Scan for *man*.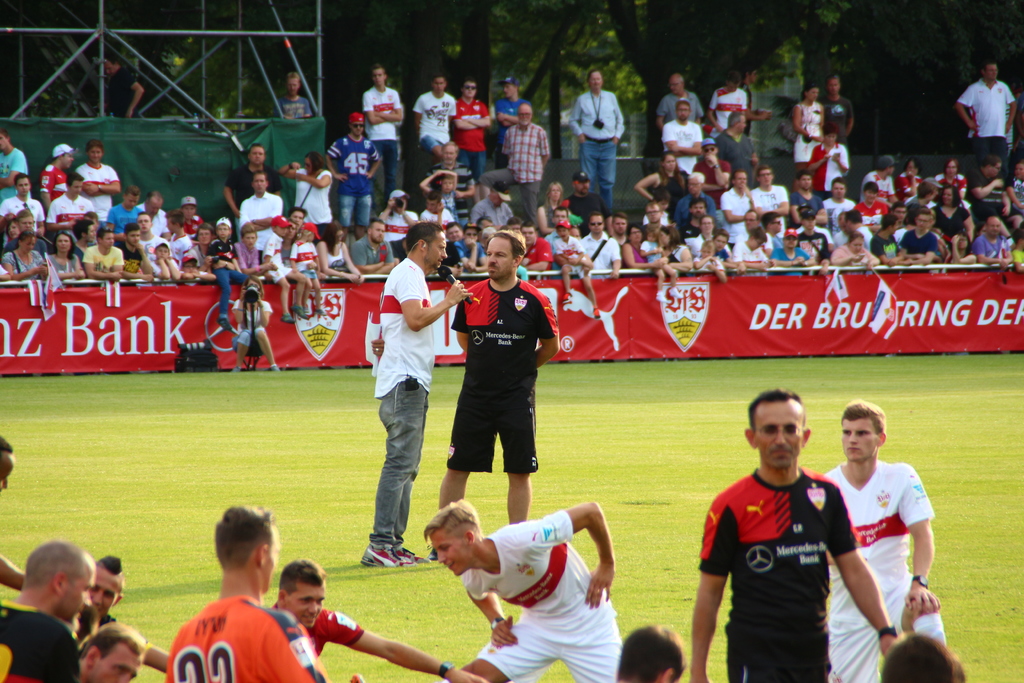
Scan result: <bbox>163, 504, 378, 682</bbox>.
